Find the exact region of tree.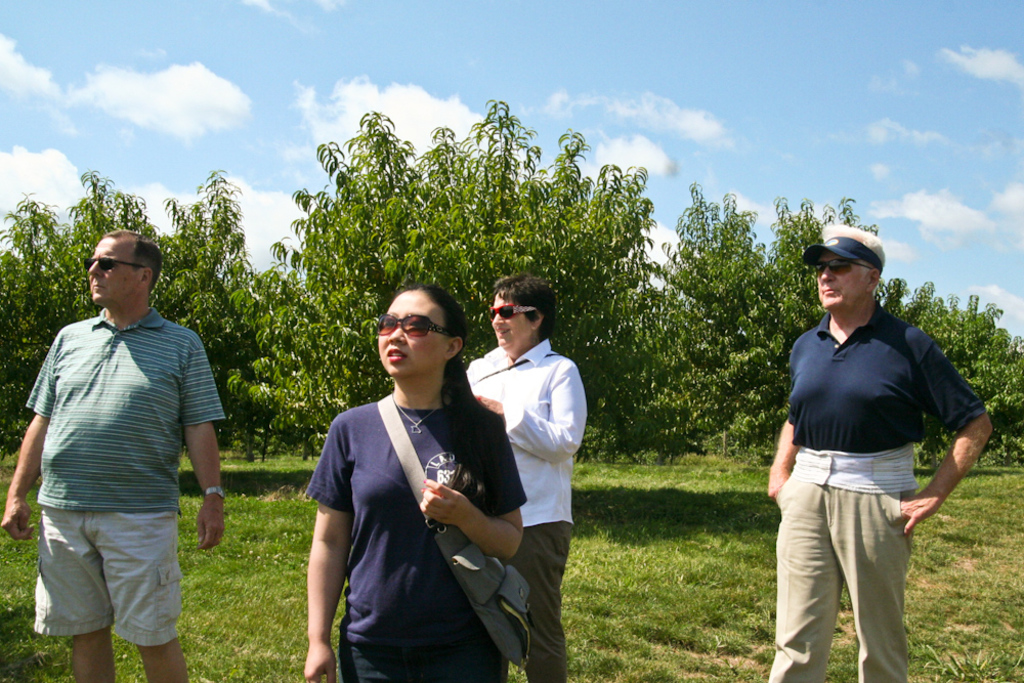
Exact region: [234, 102, 665, 462].
